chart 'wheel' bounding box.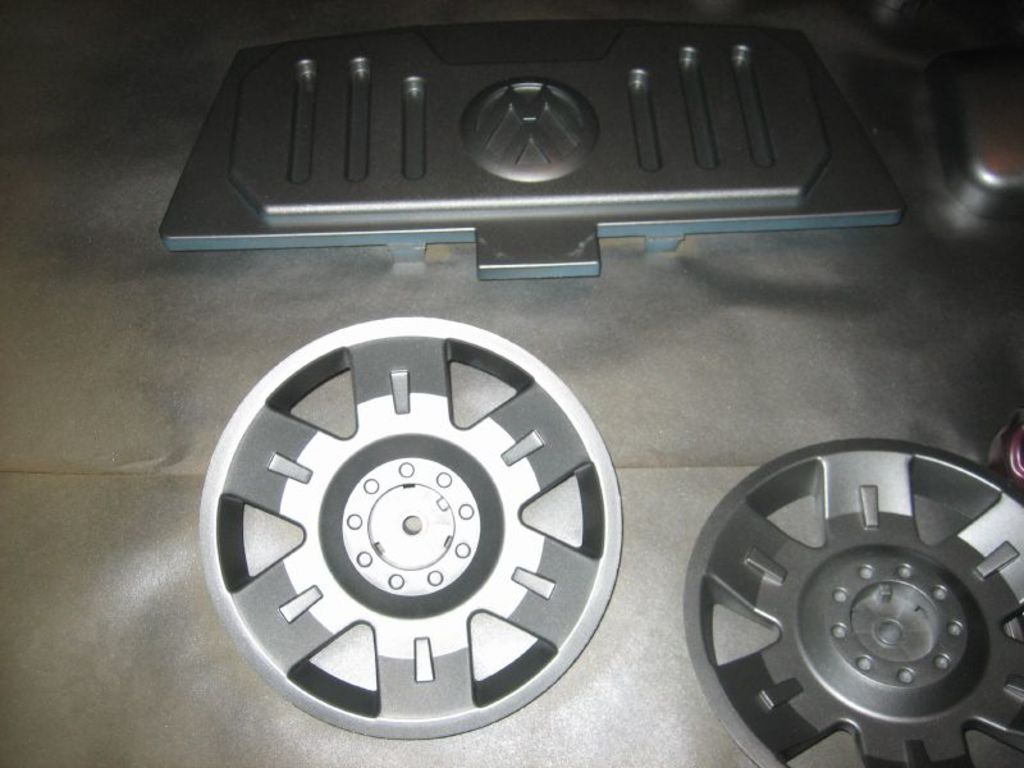
Charted: (x1=189, y1=314, x2=637, y2=746).
